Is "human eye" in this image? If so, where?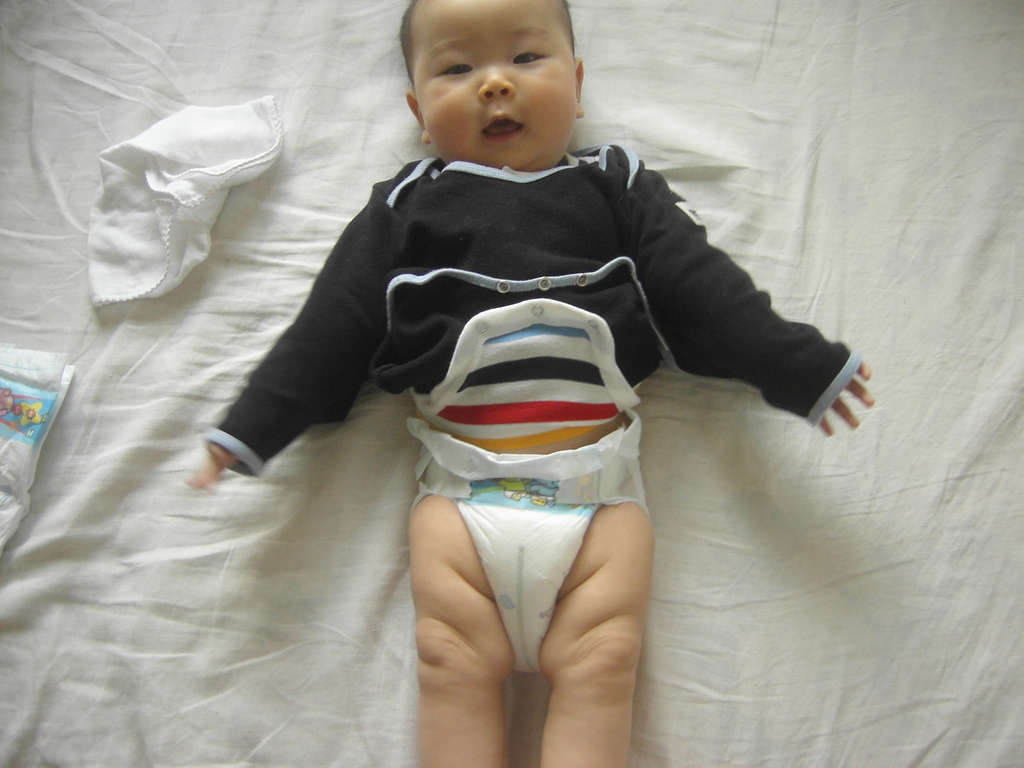
Yes, at pyautogui.locateOnScreen(506, 46, 551, 66).
